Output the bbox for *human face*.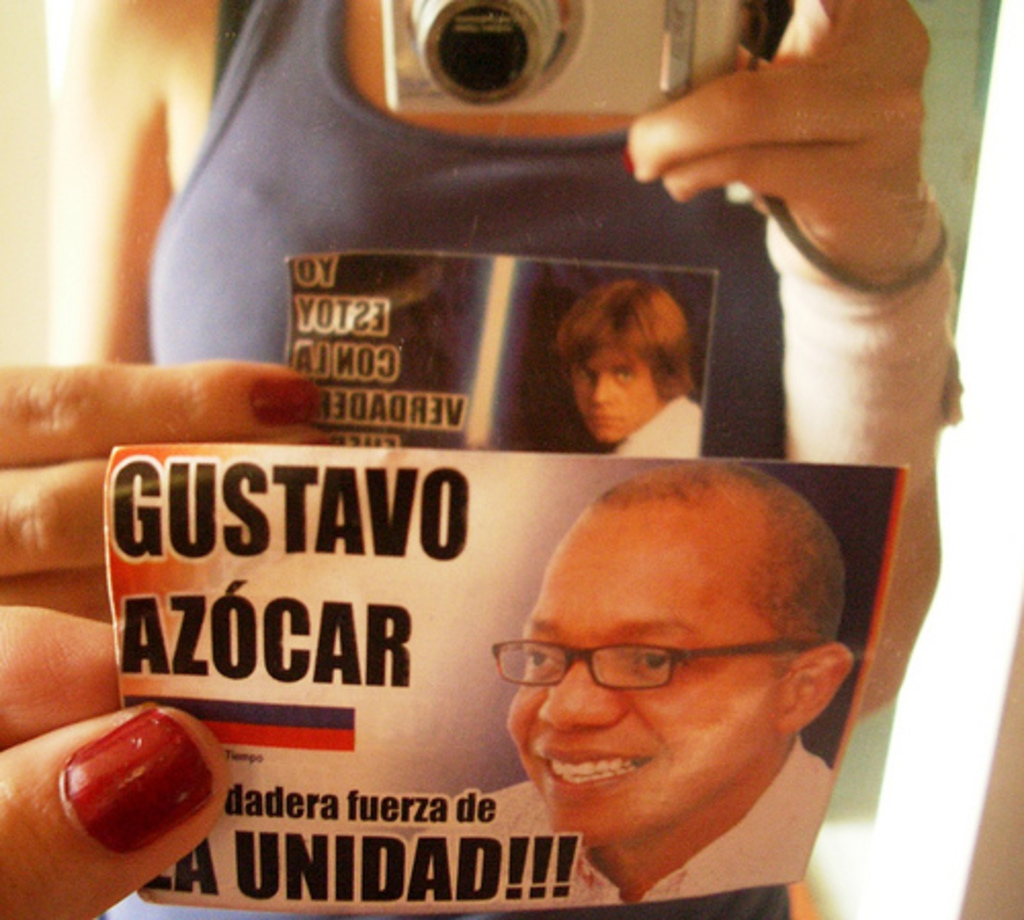
[x1=502, y1=500, x2=782, y2=848].
